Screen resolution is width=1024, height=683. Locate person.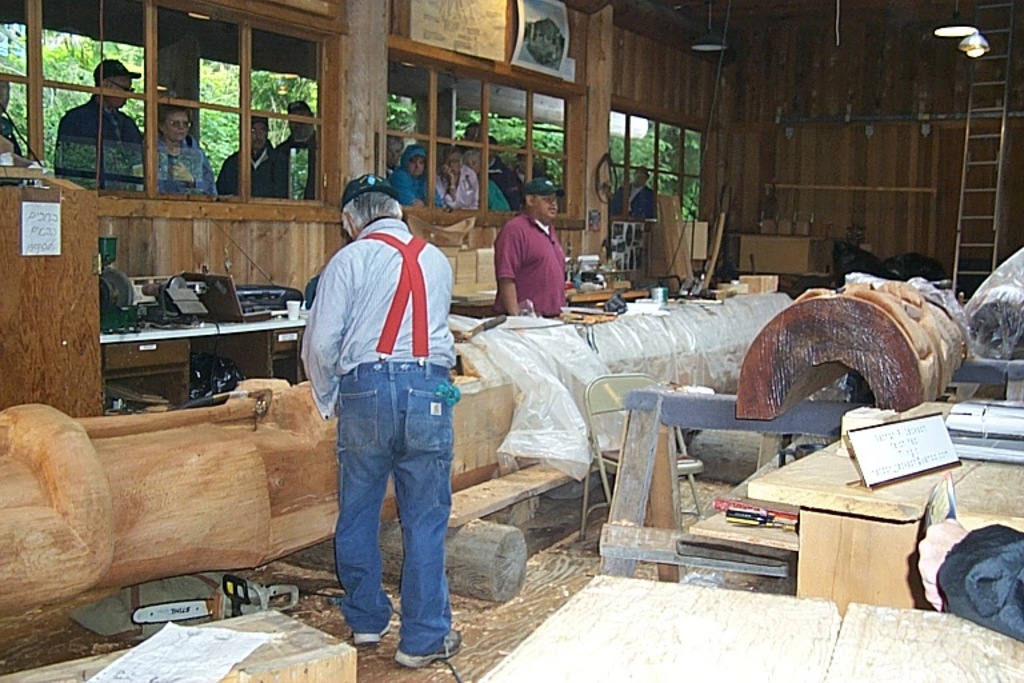
pyautogui.locateOnScreen(153, 95, 217, 191).
